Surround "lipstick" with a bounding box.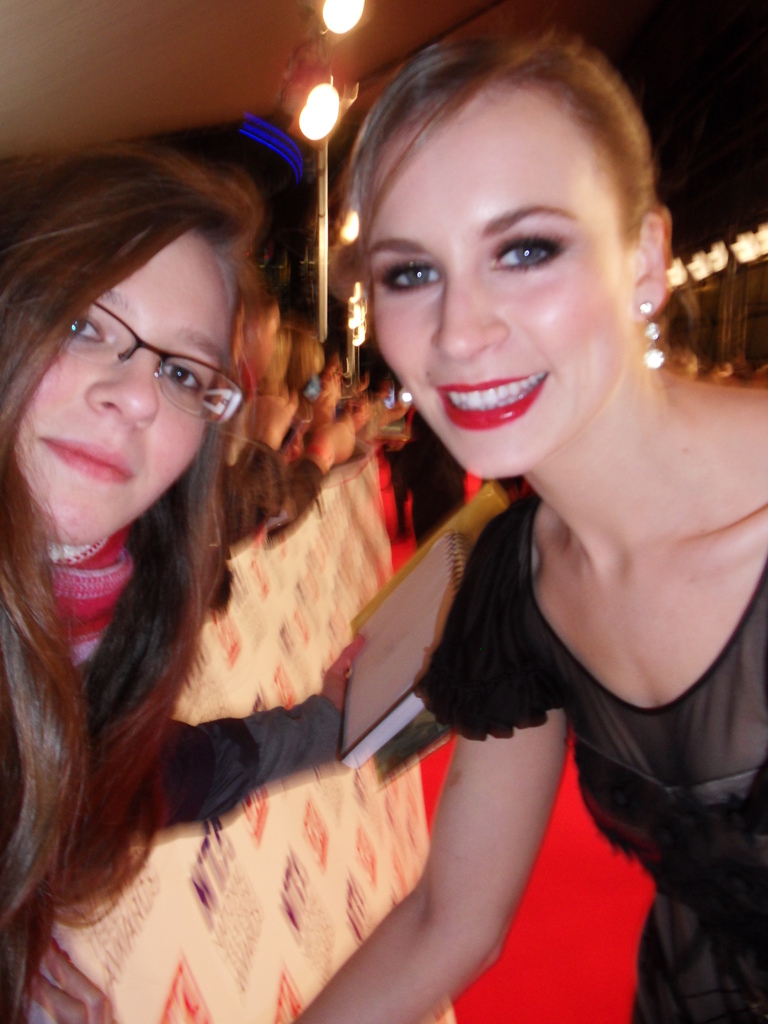
32, 429, 138, 485.
